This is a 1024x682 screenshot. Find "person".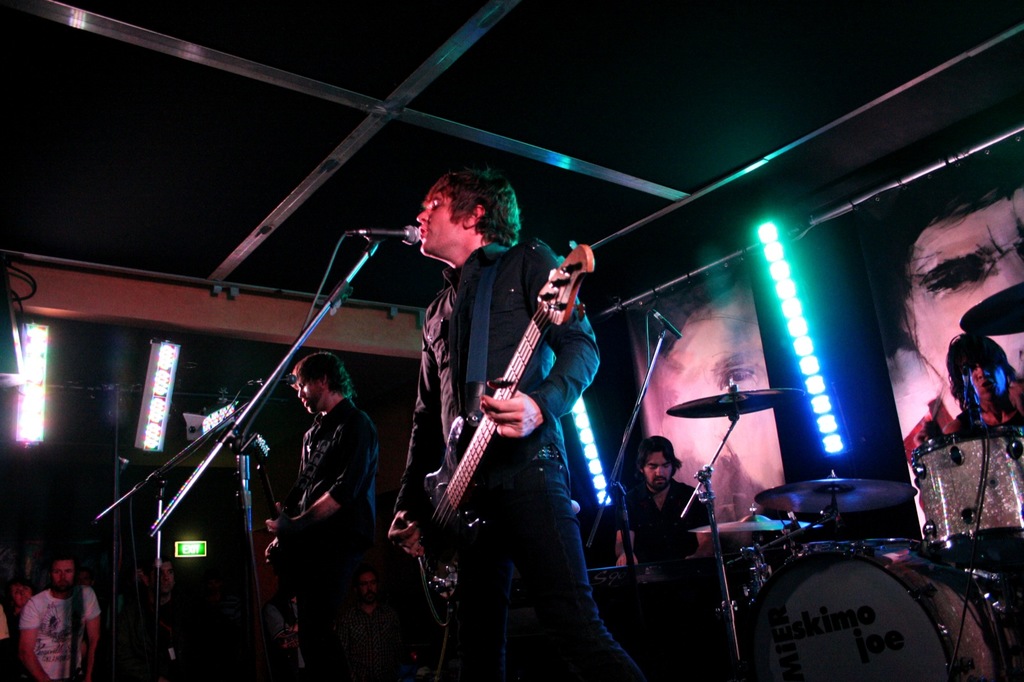
Bounding box: bbox=(392, 133, 616, 676).
